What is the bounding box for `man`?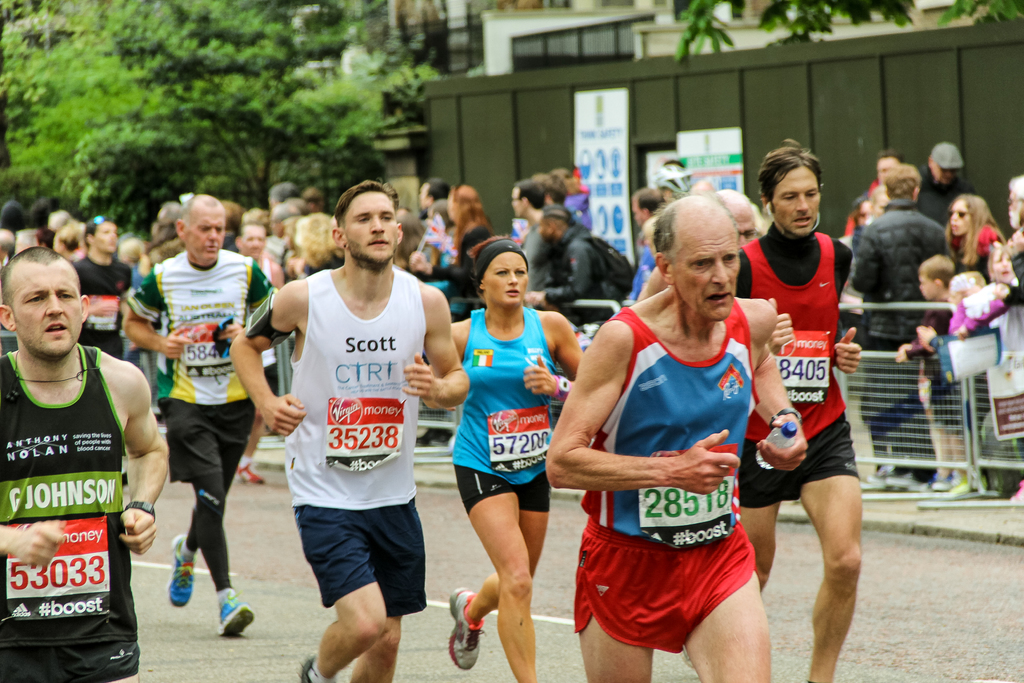
rect(0, 250, 170, 682).
